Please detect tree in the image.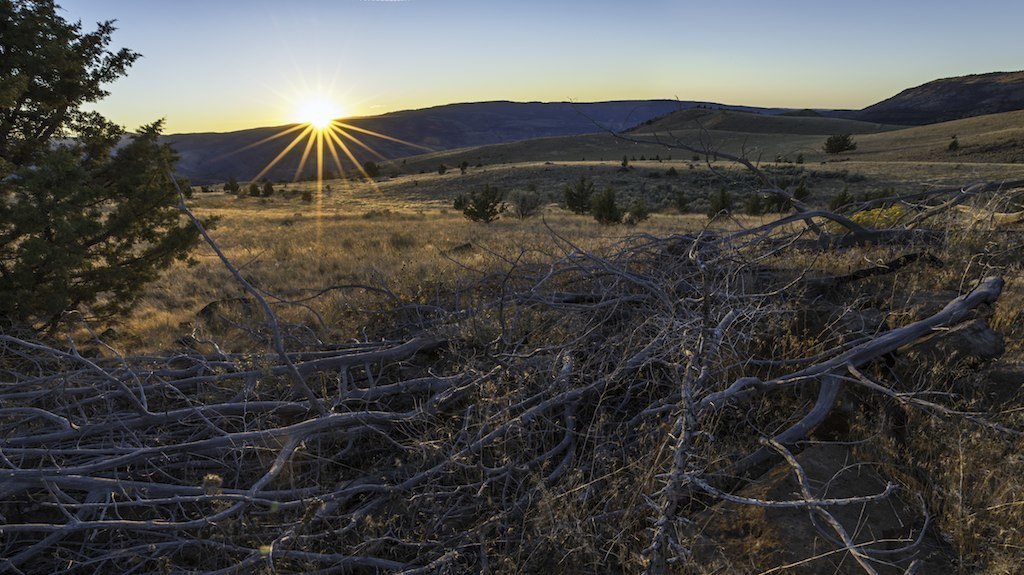
[left=3, top=0, right=224, bottom=360].
